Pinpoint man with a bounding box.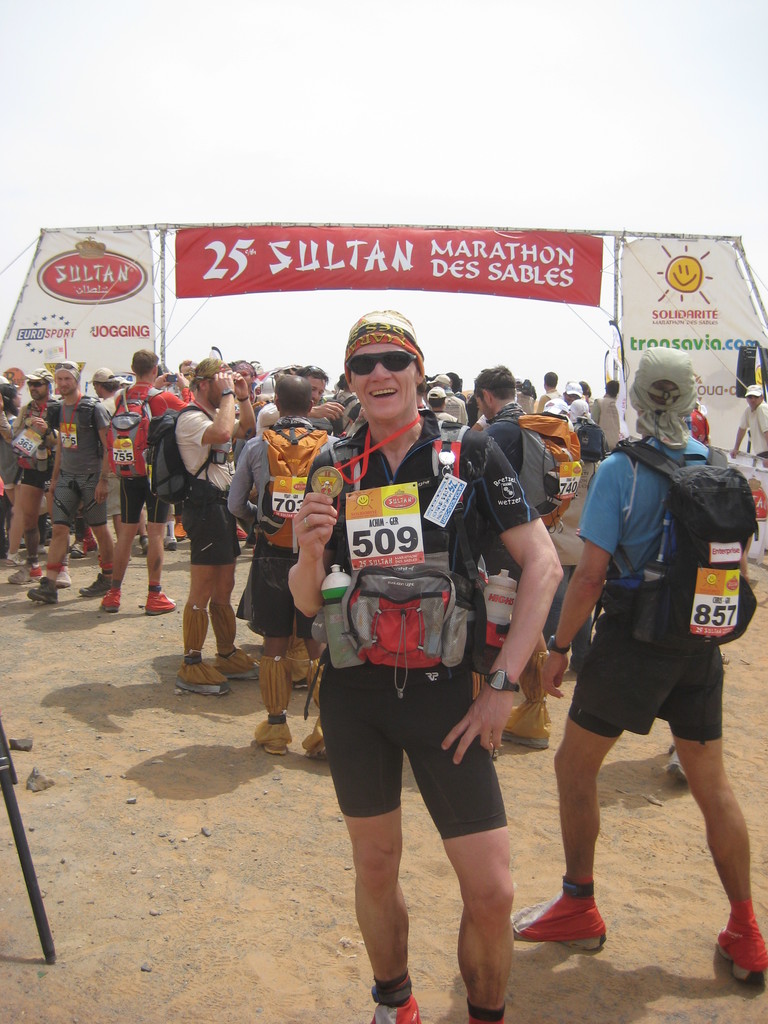
x1=86, y1=365, x2=135, y2=560.
